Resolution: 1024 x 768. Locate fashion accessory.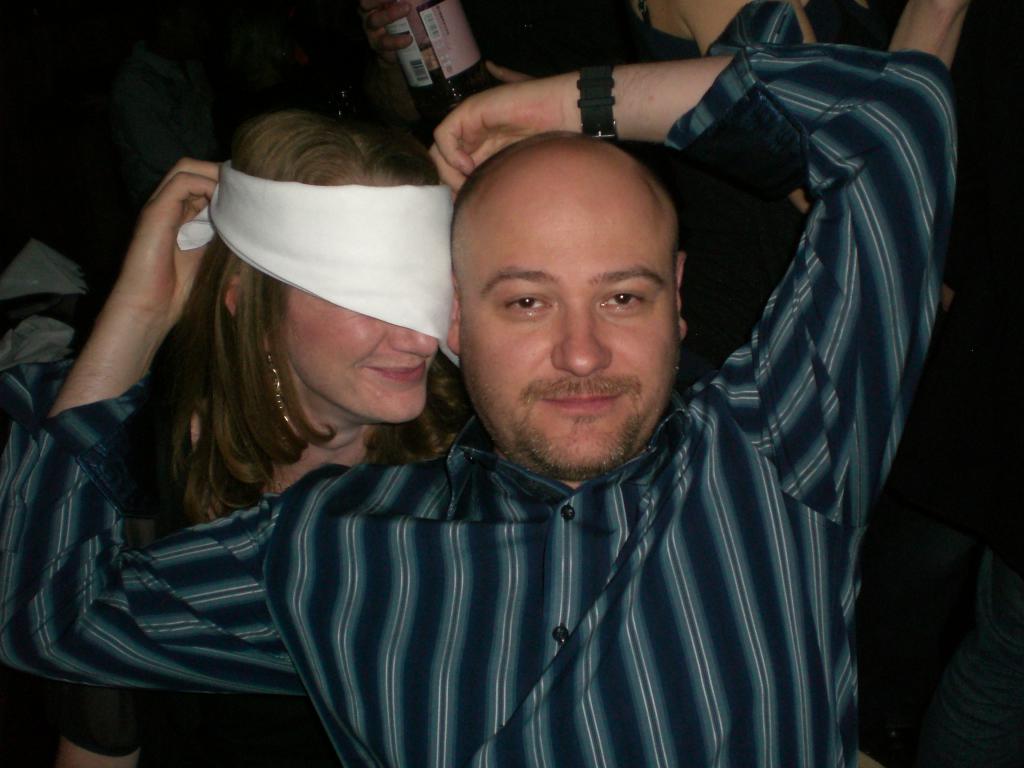
detection(578, 64, 618, 146).
